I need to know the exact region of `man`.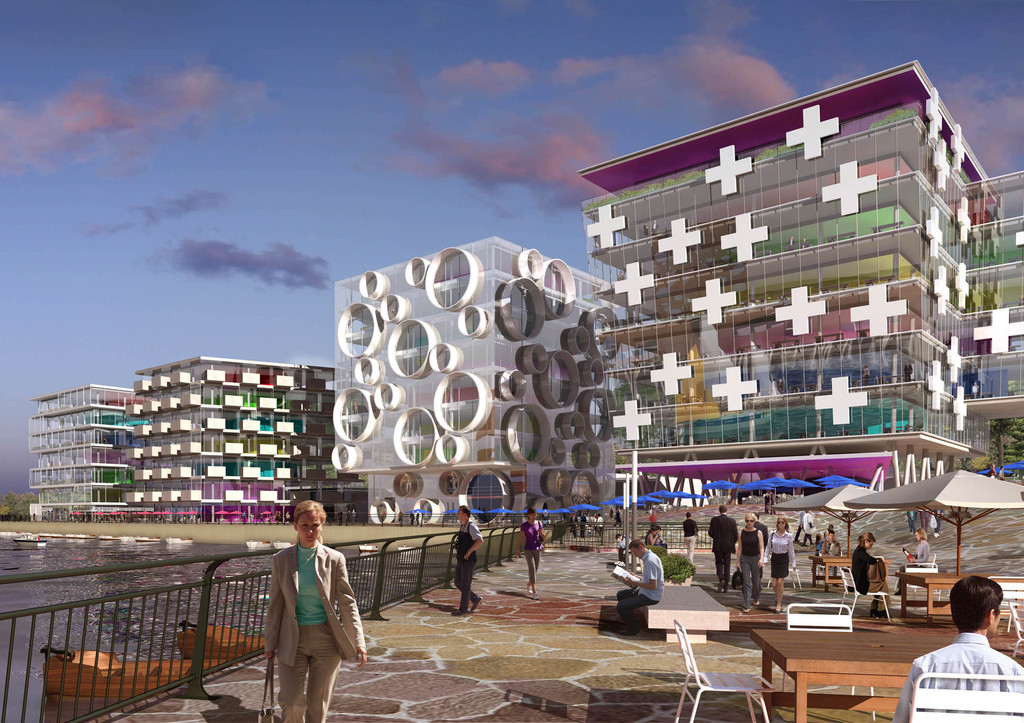
Region: x1=681 y1=512 x2=701 y2=565.
